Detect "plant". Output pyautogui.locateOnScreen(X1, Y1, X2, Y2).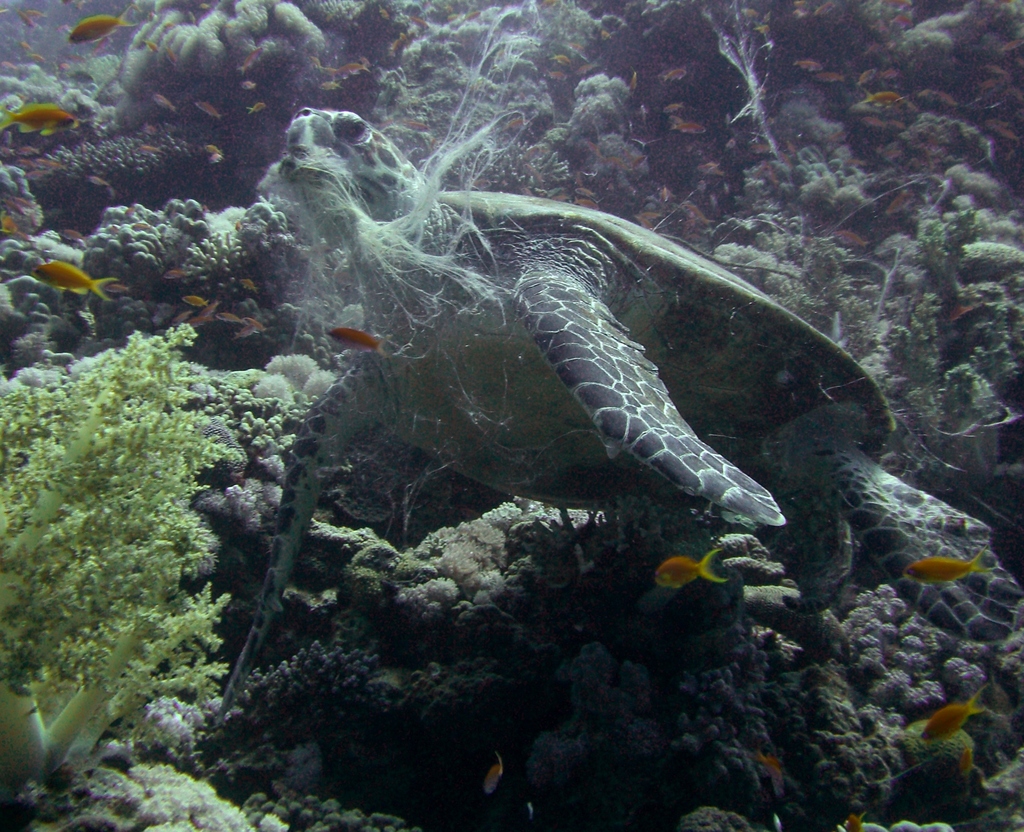
pyautogui.locateOnScreen(176, 227, 252, 302).
